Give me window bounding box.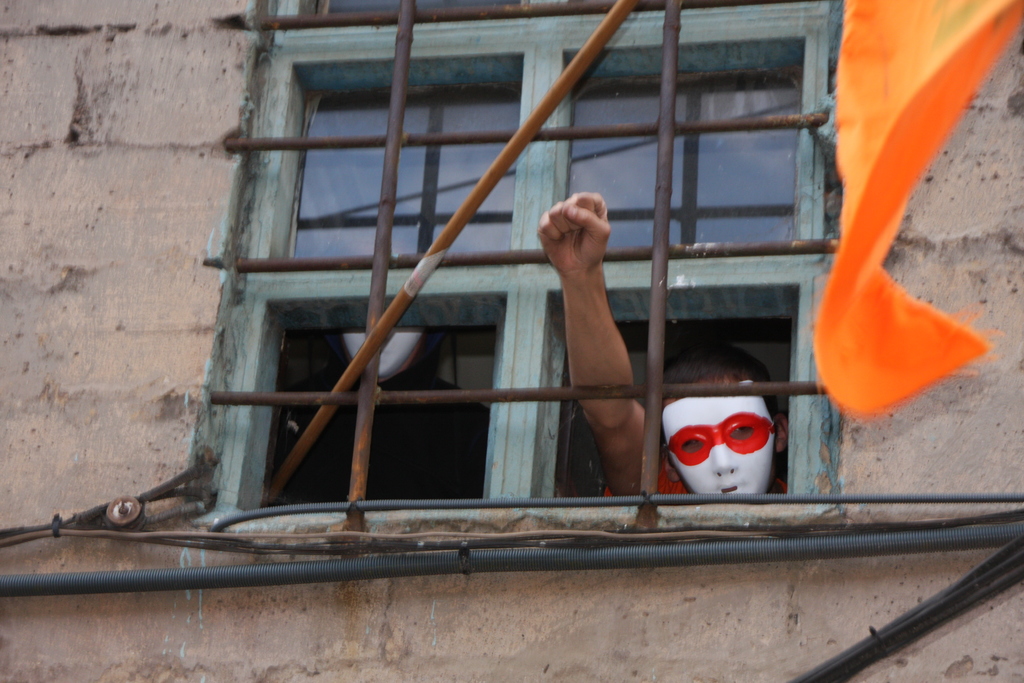
(205,0,843,532).
